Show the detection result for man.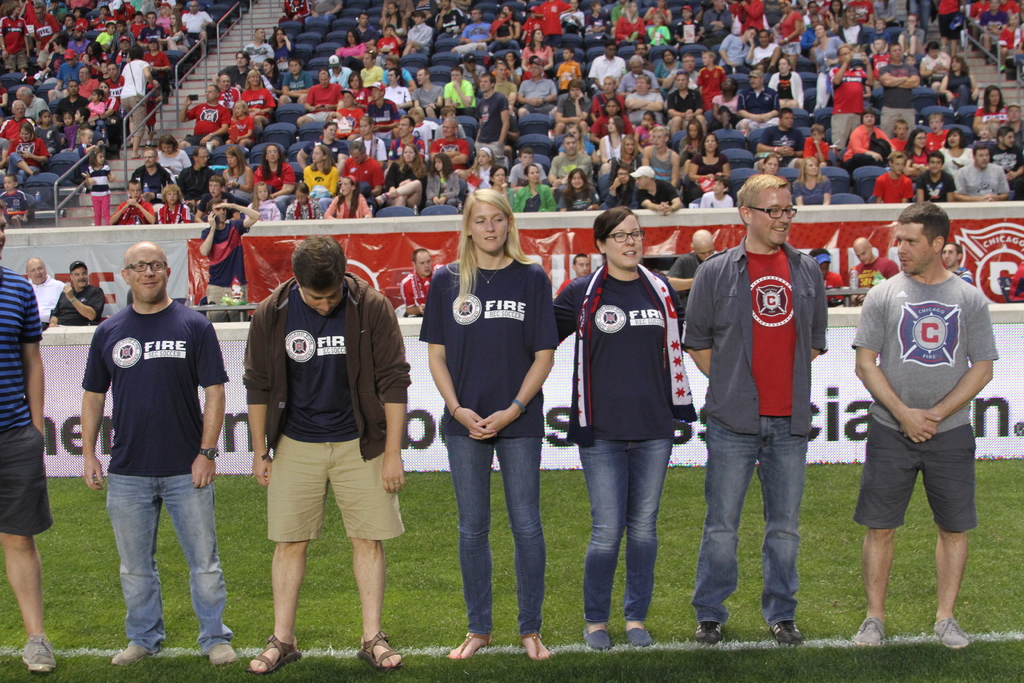
l=177, t=83, r=232, b=152.
